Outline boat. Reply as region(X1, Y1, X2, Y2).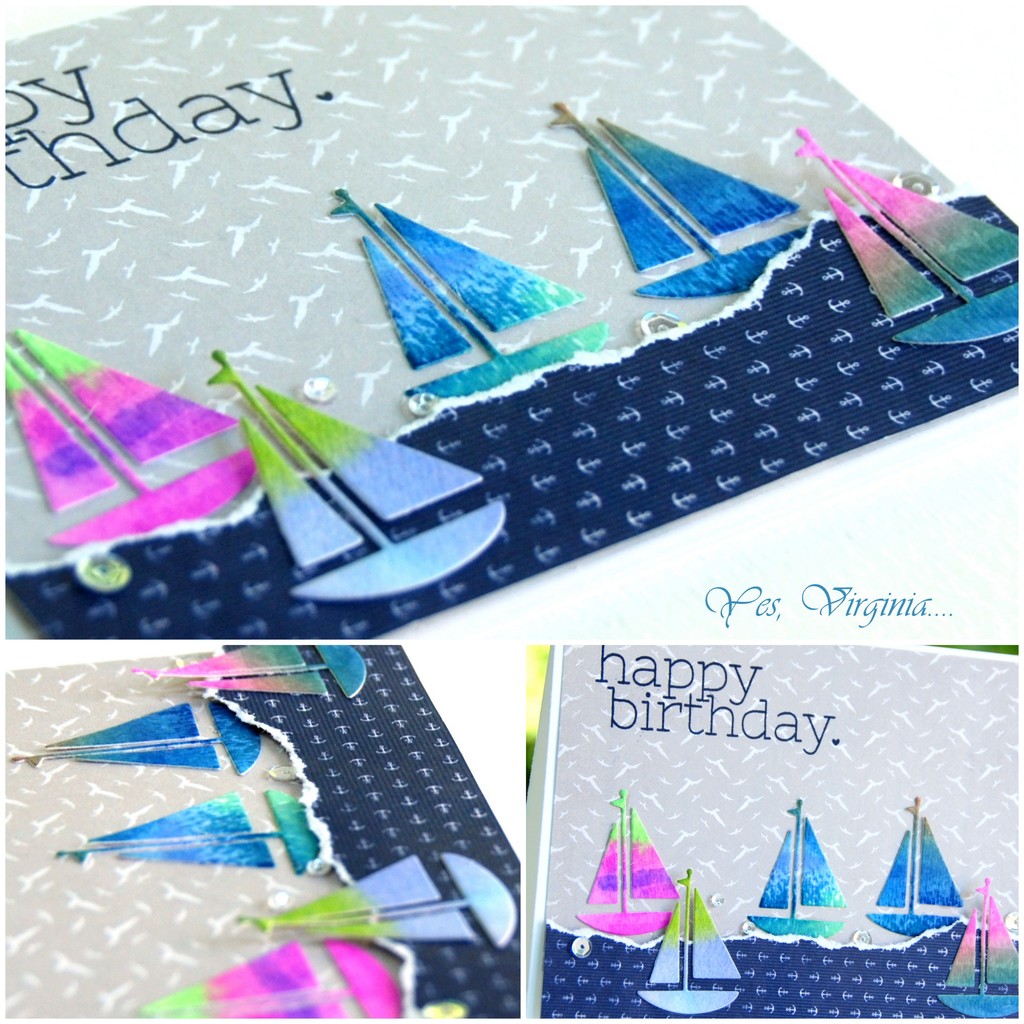
region(0, 314, 260, 545).
